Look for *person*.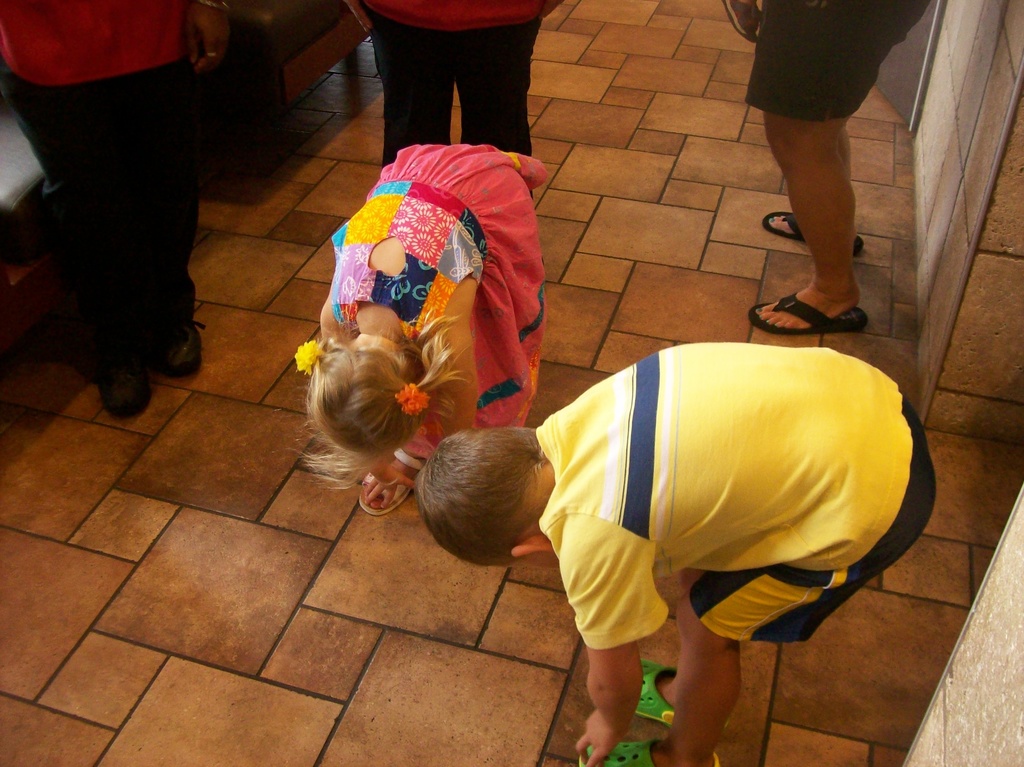
Found: pyautogui.locateOnScreen(343, 0, 599, 179).
